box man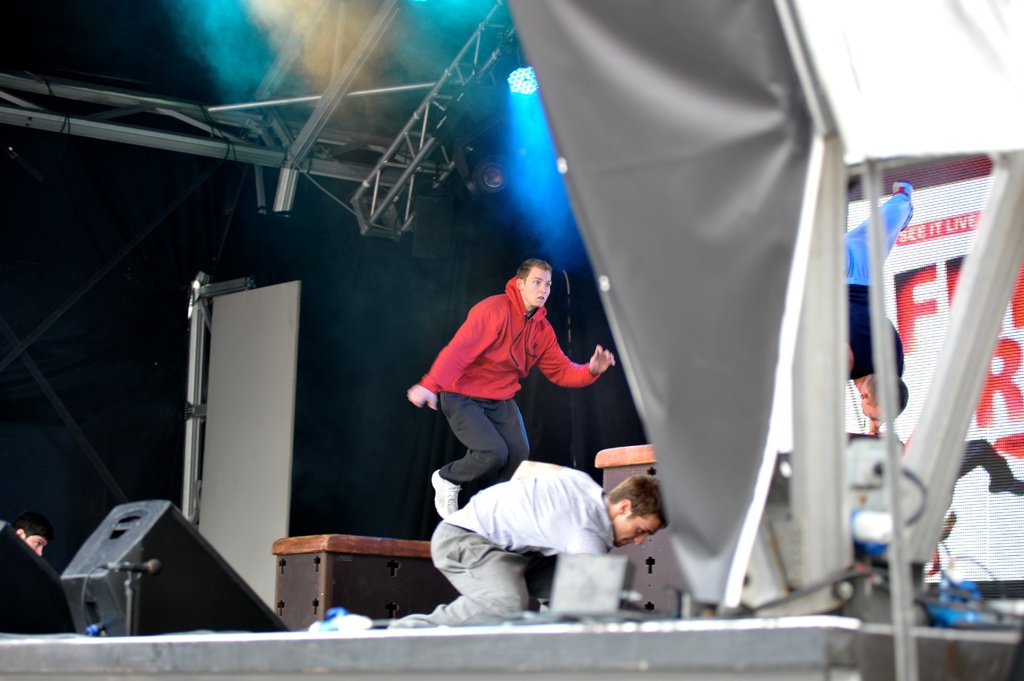
405,257,611,521
